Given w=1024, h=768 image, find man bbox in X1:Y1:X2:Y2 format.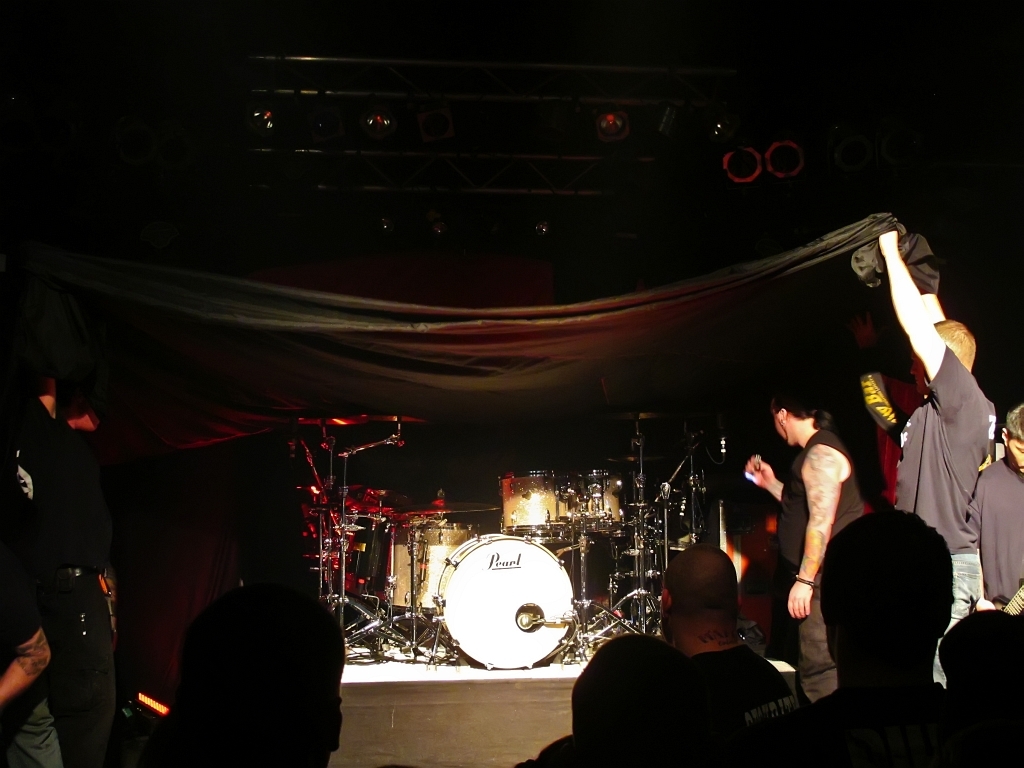
168:520:346:767.
